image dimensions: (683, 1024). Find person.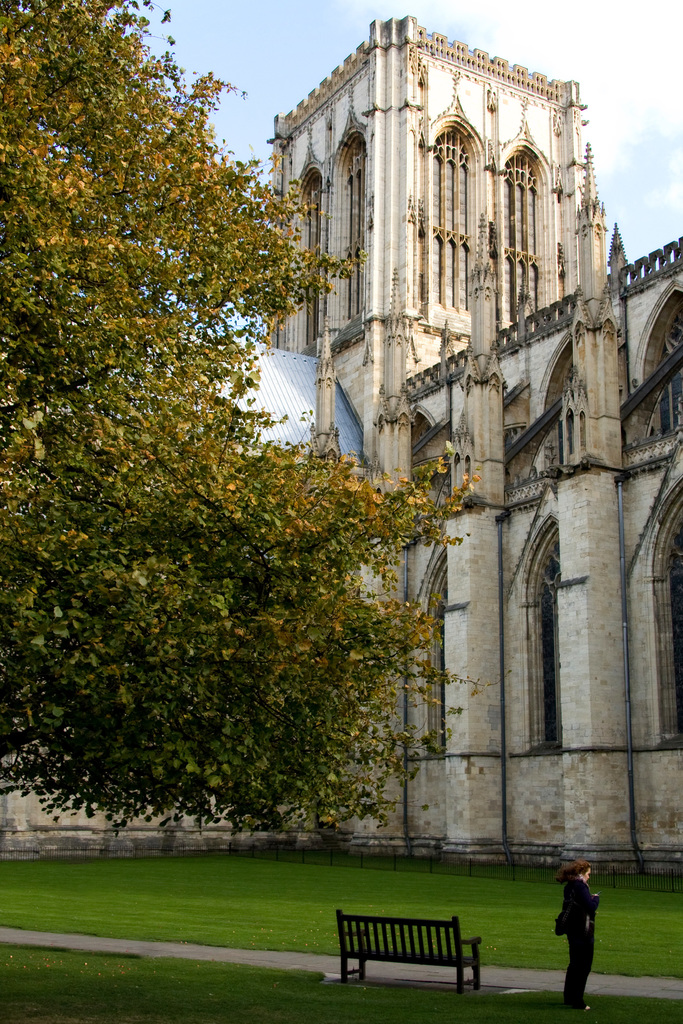
[554,863,592,1015].
